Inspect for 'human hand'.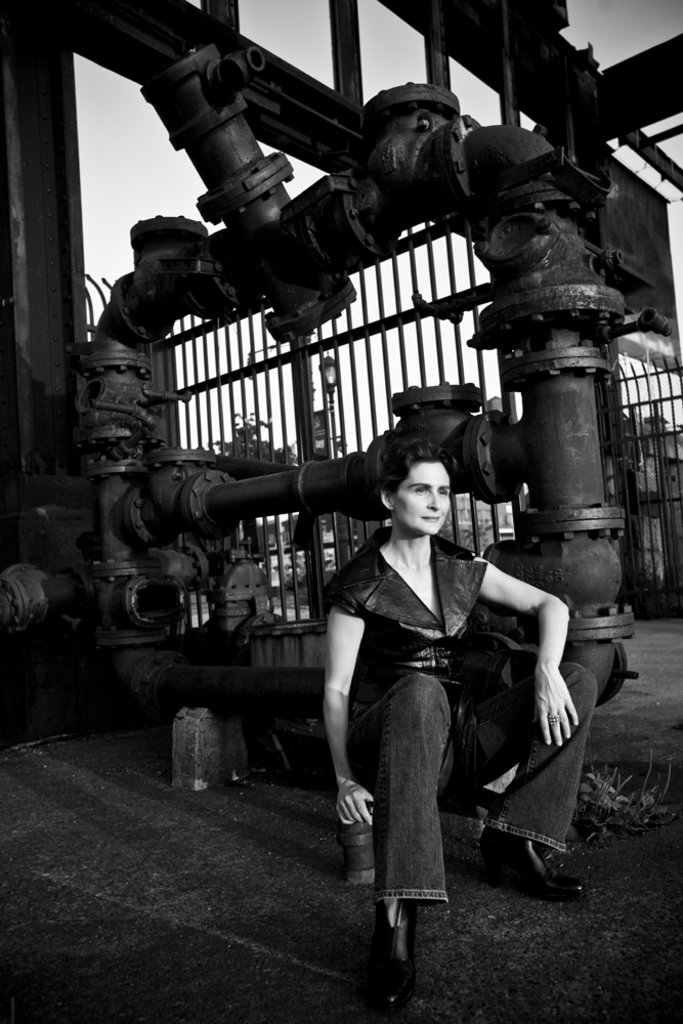
Inspection: detection(333, 781, 379, 834).
